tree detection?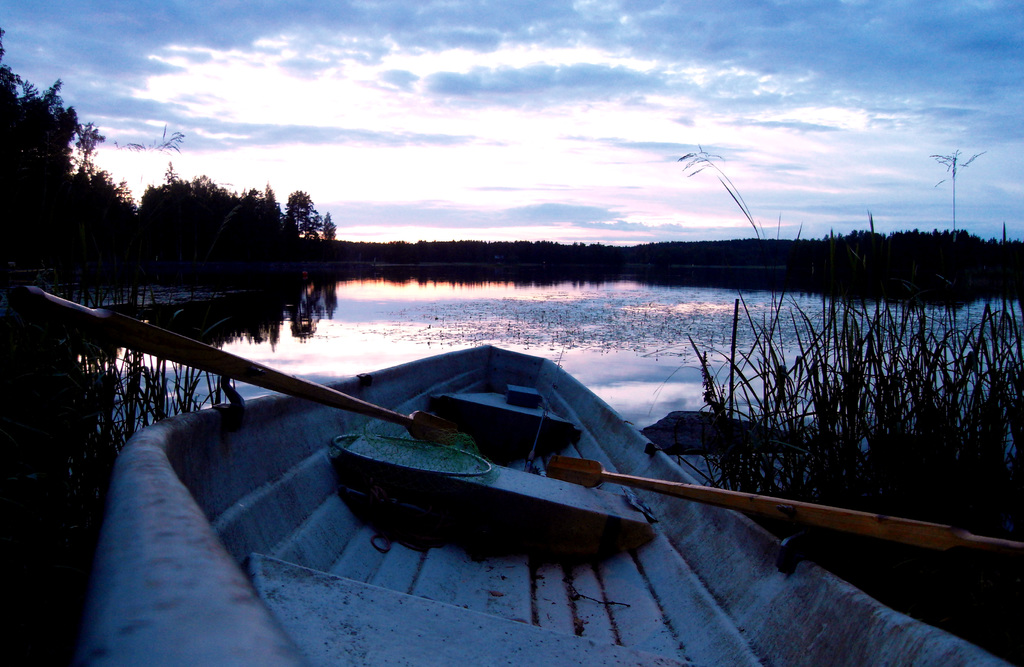
region(12, 72, 77, 191)
